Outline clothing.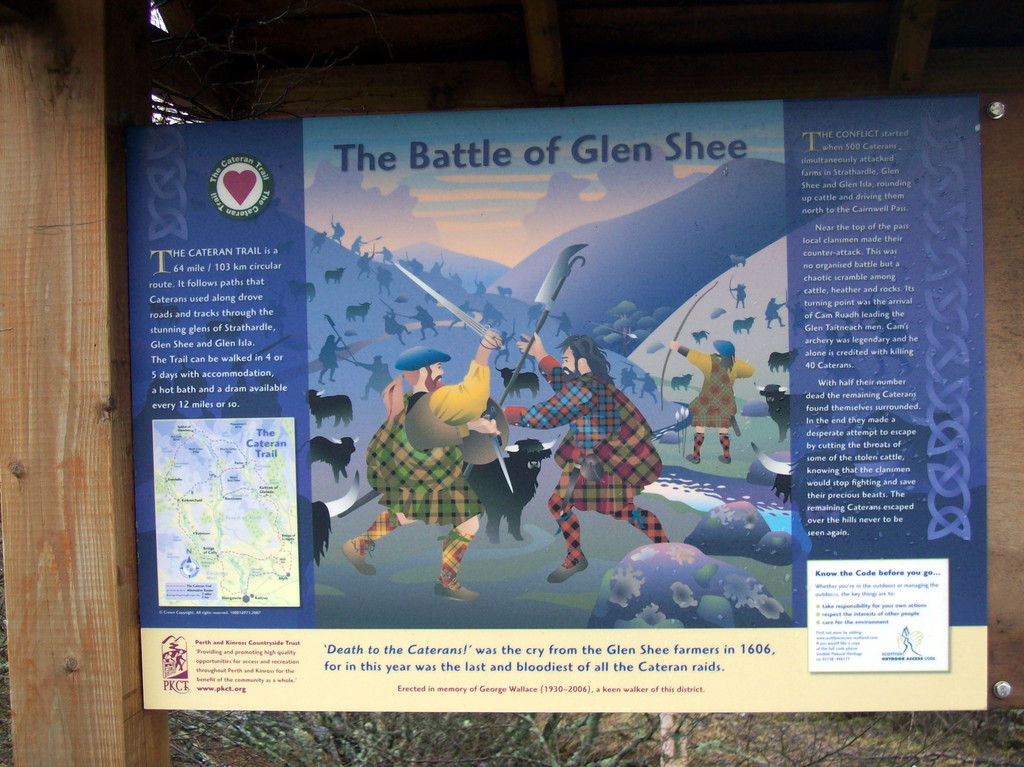
Outline: x1=504 y1=355 x2=663 y2=562.
